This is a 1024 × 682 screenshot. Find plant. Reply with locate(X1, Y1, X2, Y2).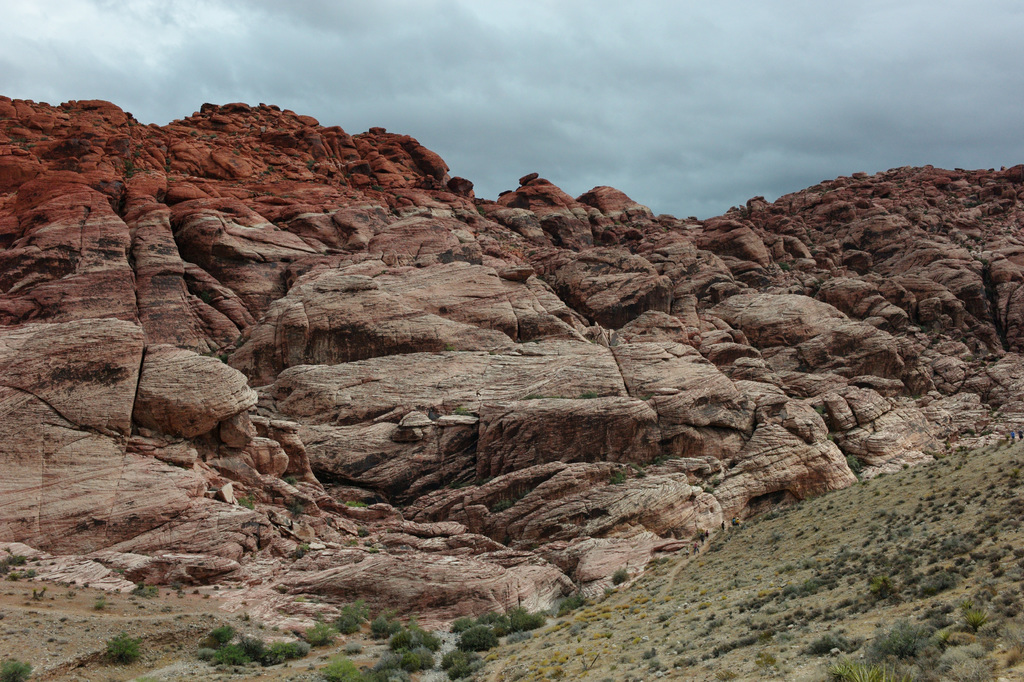
locate(65, 589, 77, 598).
